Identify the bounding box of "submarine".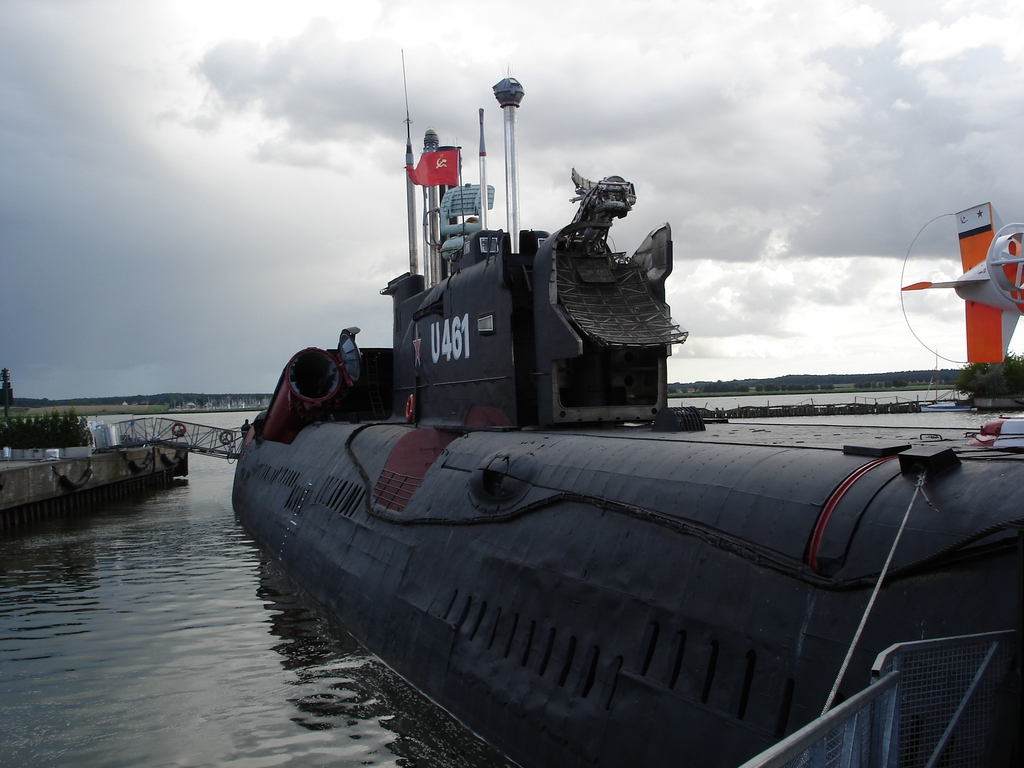
[232, 45, 1023, 767].
